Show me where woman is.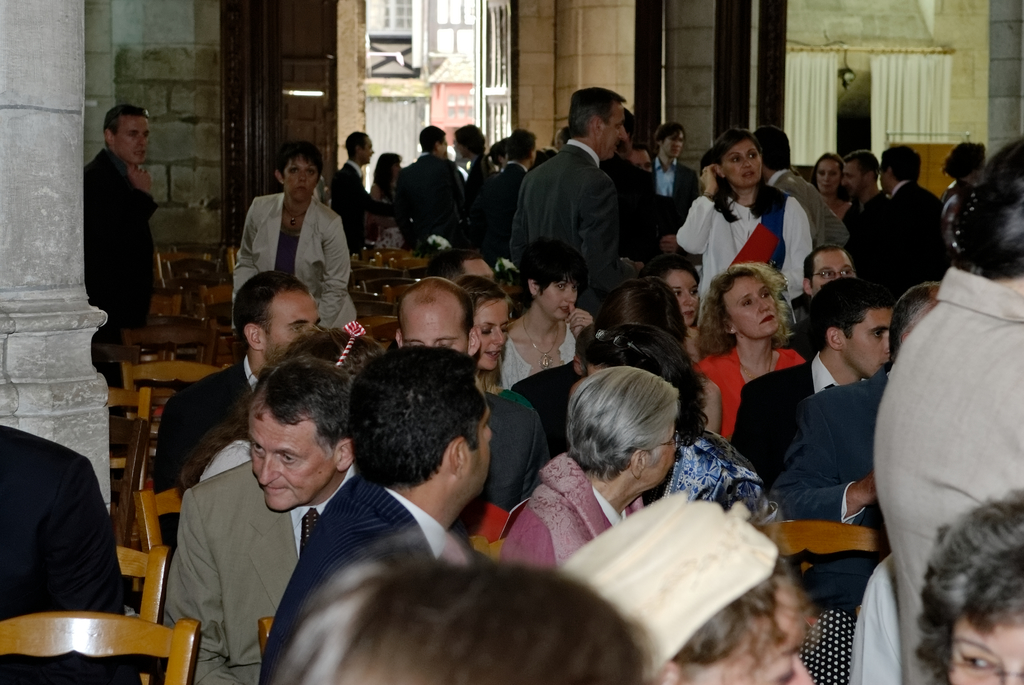
woman is at (496,367,677,571).
